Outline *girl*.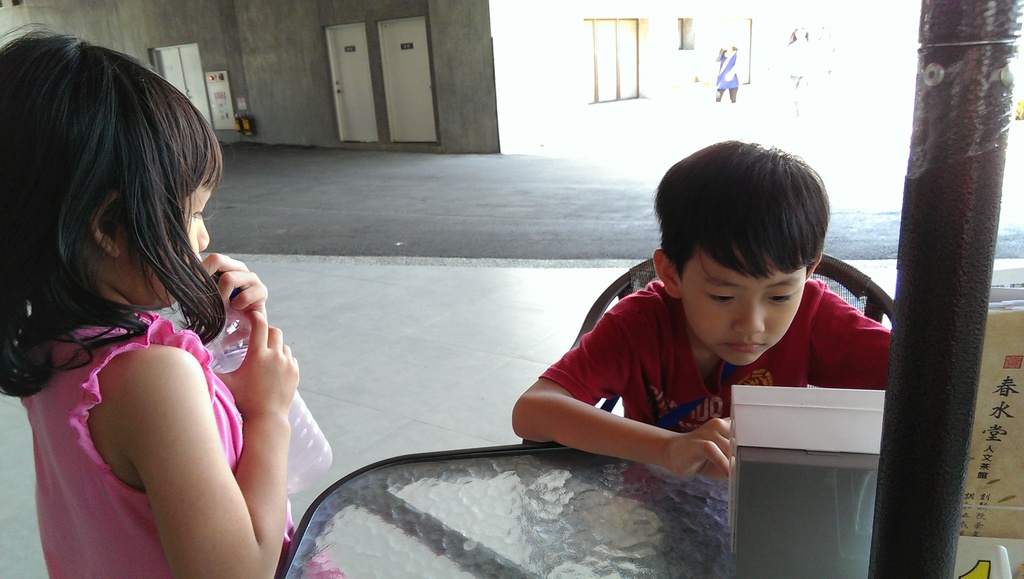
Outline: [left=0, top=22, right=344, bottom=578].
